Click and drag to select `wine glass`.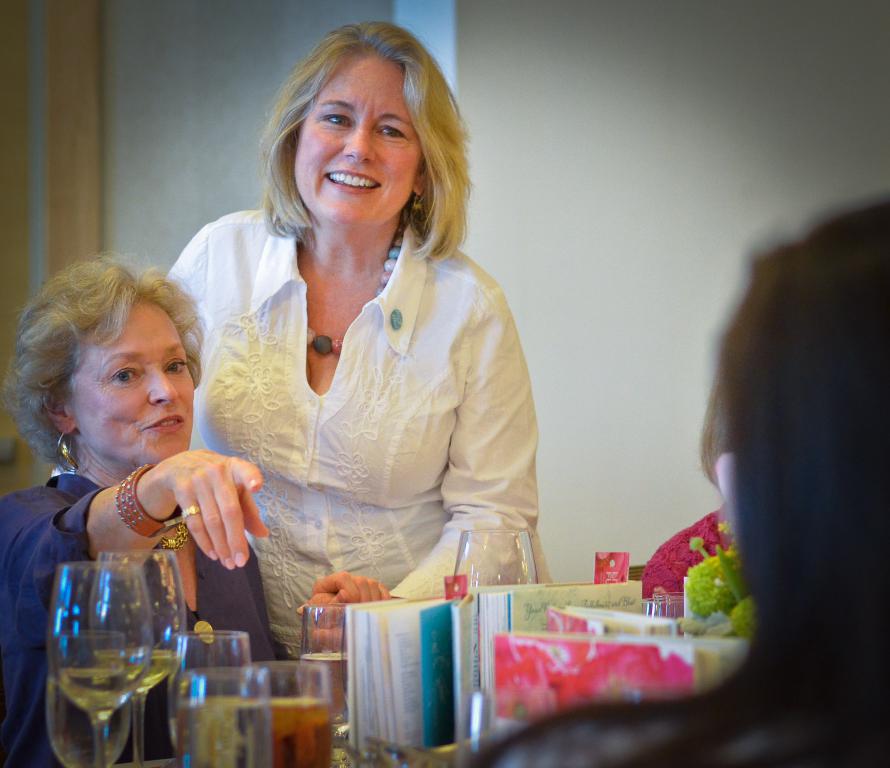
Selection: [240, 657, 325, 767].
